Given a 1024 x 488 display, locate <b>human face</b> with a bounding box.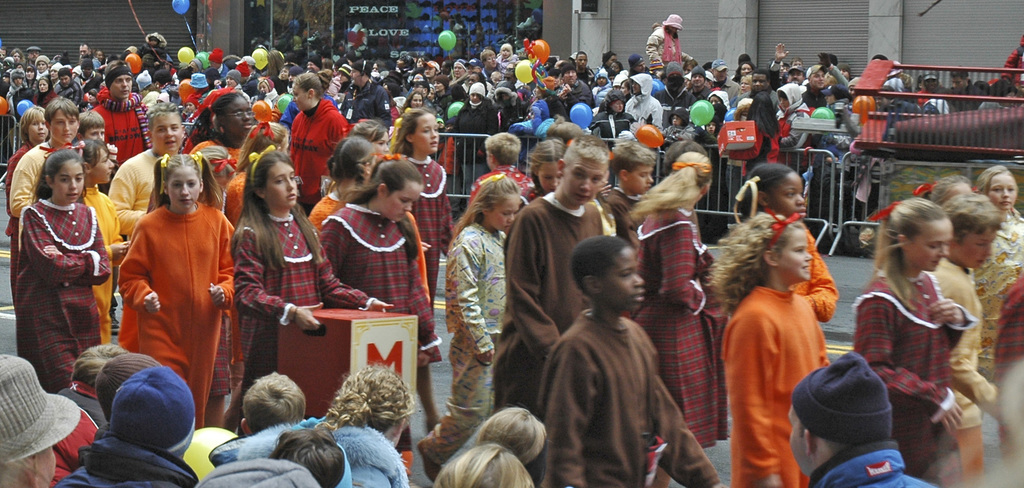
Located: 57,71,70,89.
